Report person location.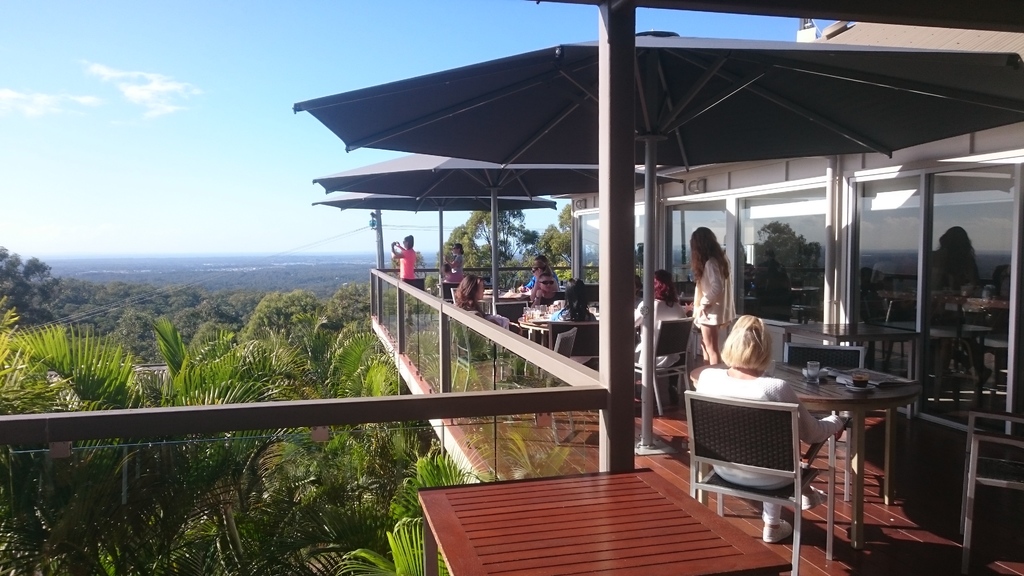
Report: 911,234,965,318.
